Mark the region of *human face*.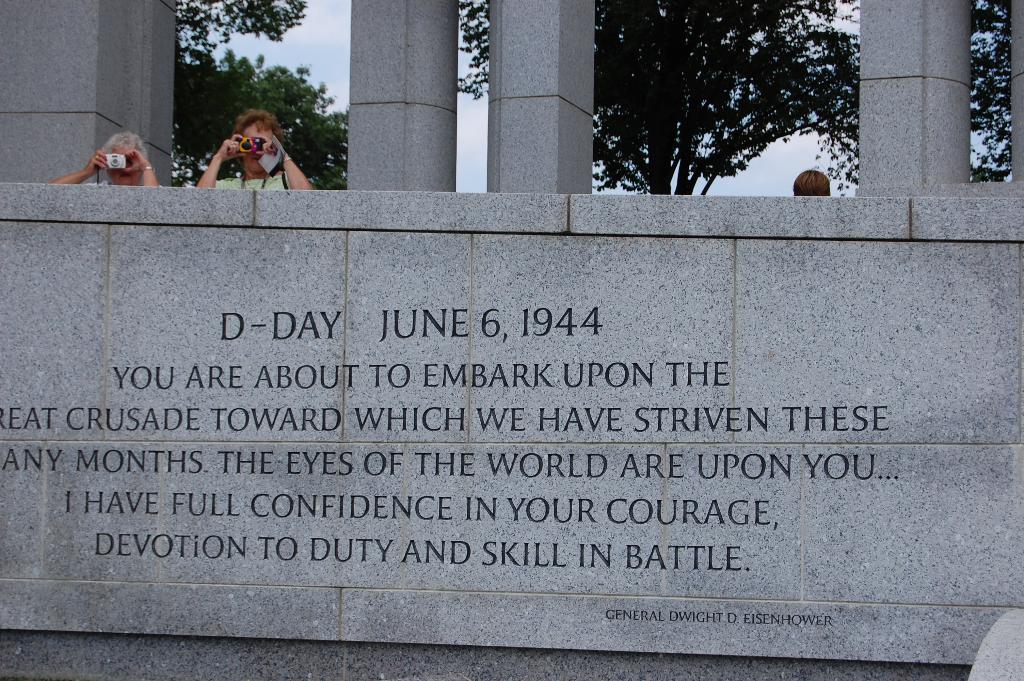
Region: Rect(237, 124, 273, 168).
